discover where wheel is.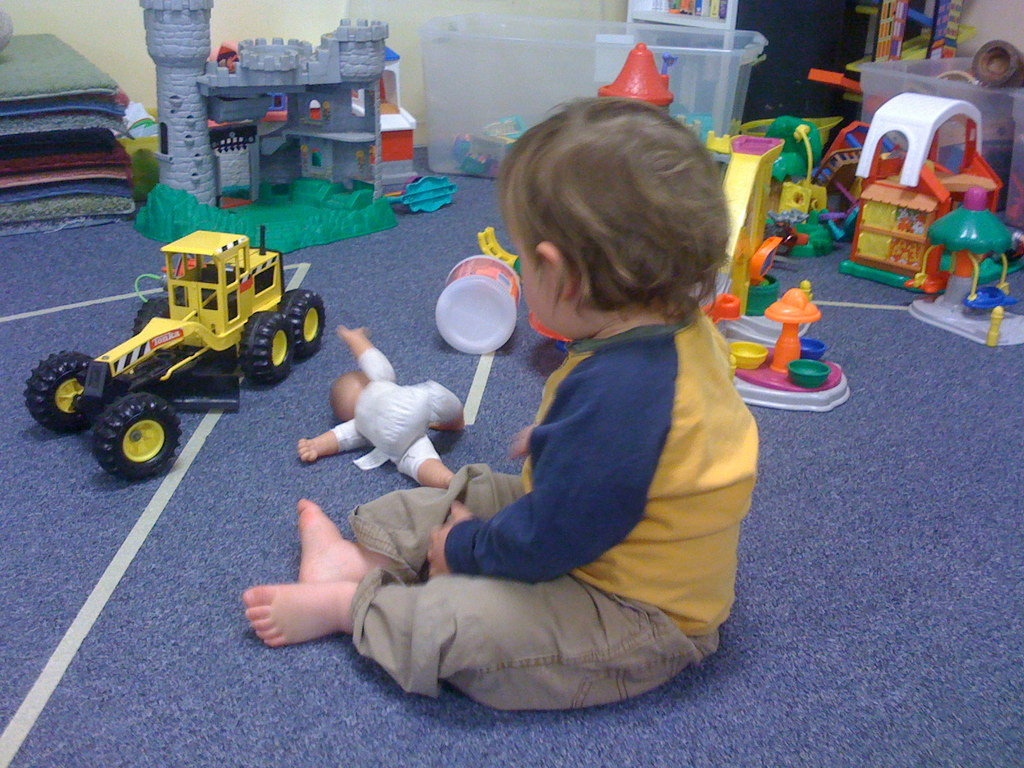
Discovered at Rect(68, 390, 173, 478).
